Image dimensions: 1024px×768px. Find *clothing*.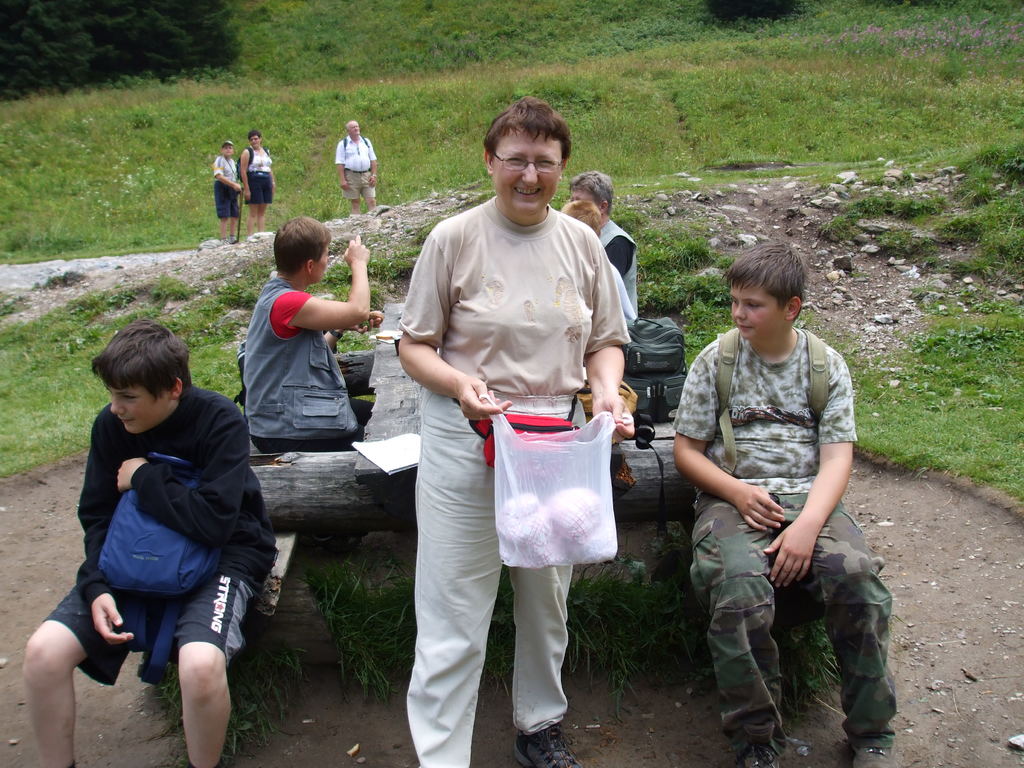
x1=590, y1=217, x2=639, y2=324.
